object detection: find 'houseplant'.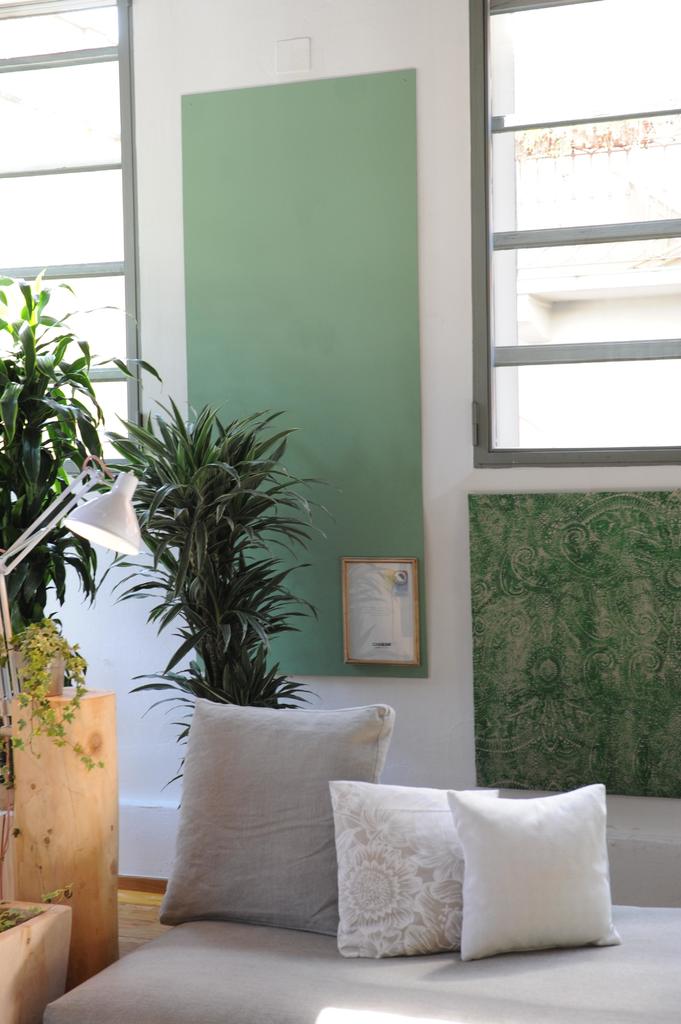
0,256,163,994.
